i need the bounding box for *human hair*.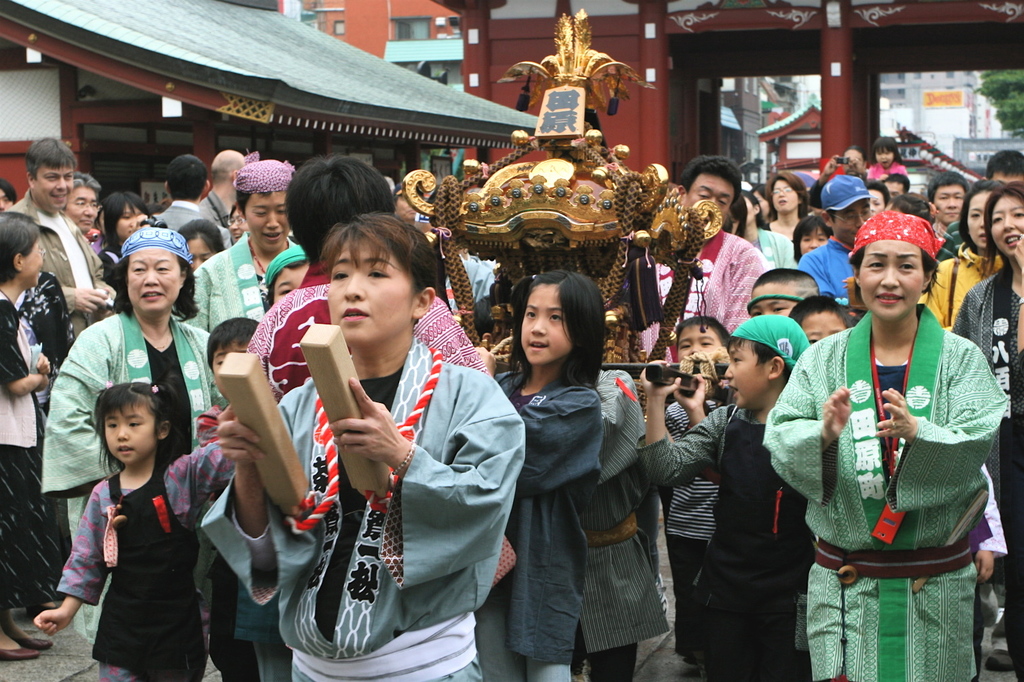
Here it is: x1=178 y1=218 x2=225 y2=246.
